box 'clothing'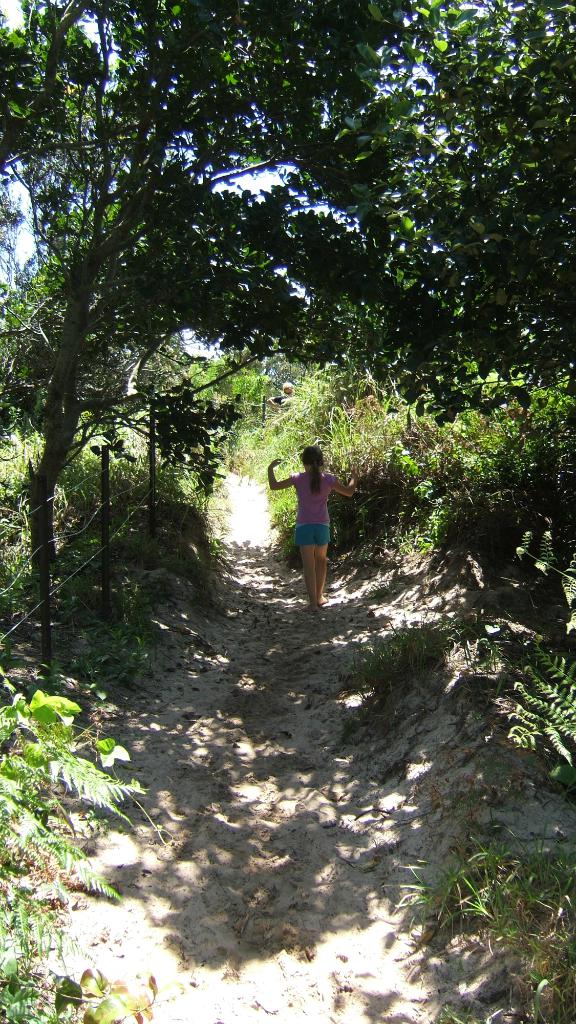
<region>283, 454, 344, 568</region>
